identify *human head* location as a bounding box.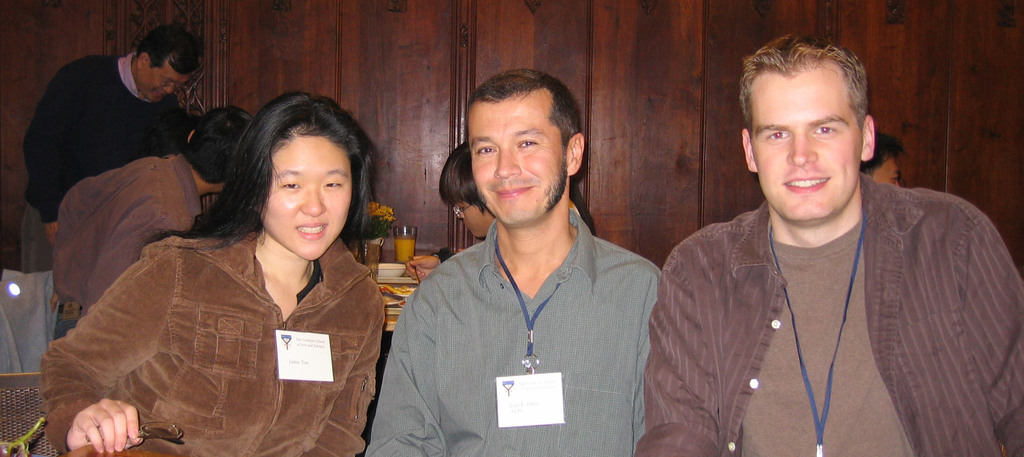
464 68 584 228.
